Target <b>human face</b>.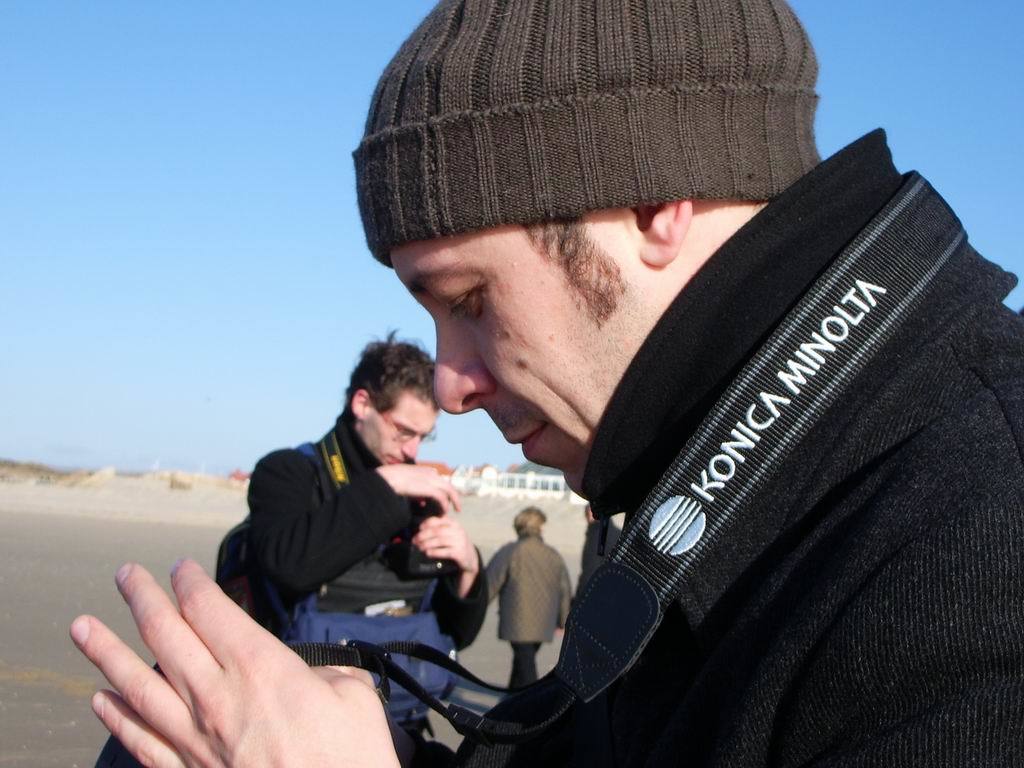
Target region: 359 387 440 459.
